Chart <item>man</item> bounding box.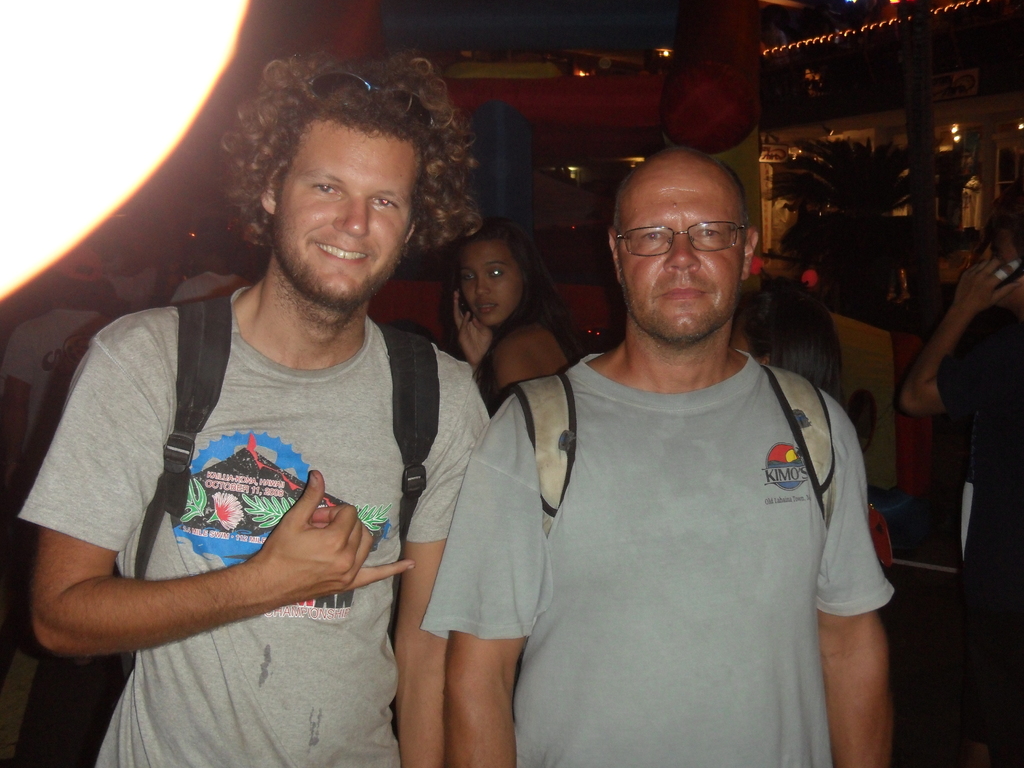
Charted: [x1=0, y1=244, x2=109, y2=491].
